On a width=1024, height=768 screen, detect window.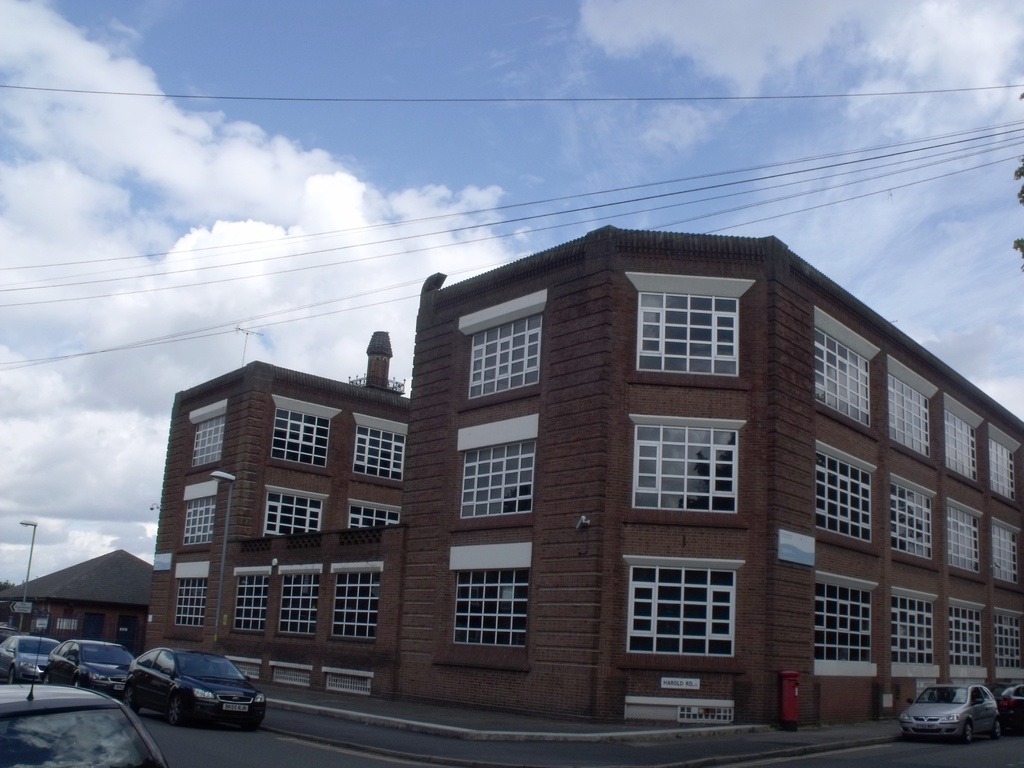
456,290,548,409.
